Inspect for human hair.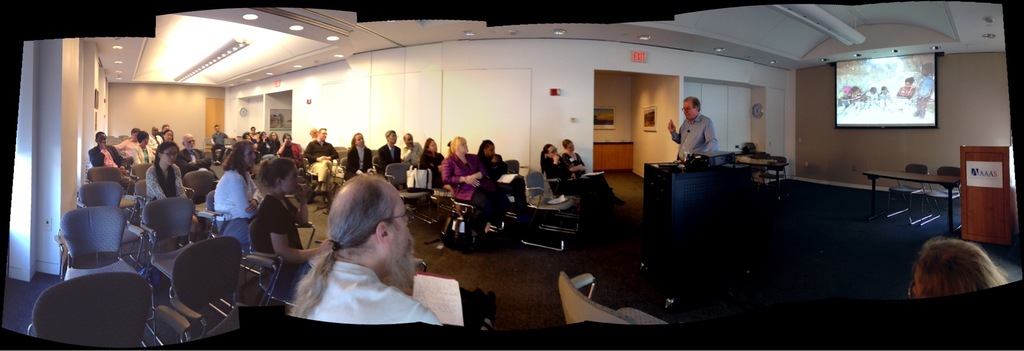
Inspection: 154:140:178:165.
